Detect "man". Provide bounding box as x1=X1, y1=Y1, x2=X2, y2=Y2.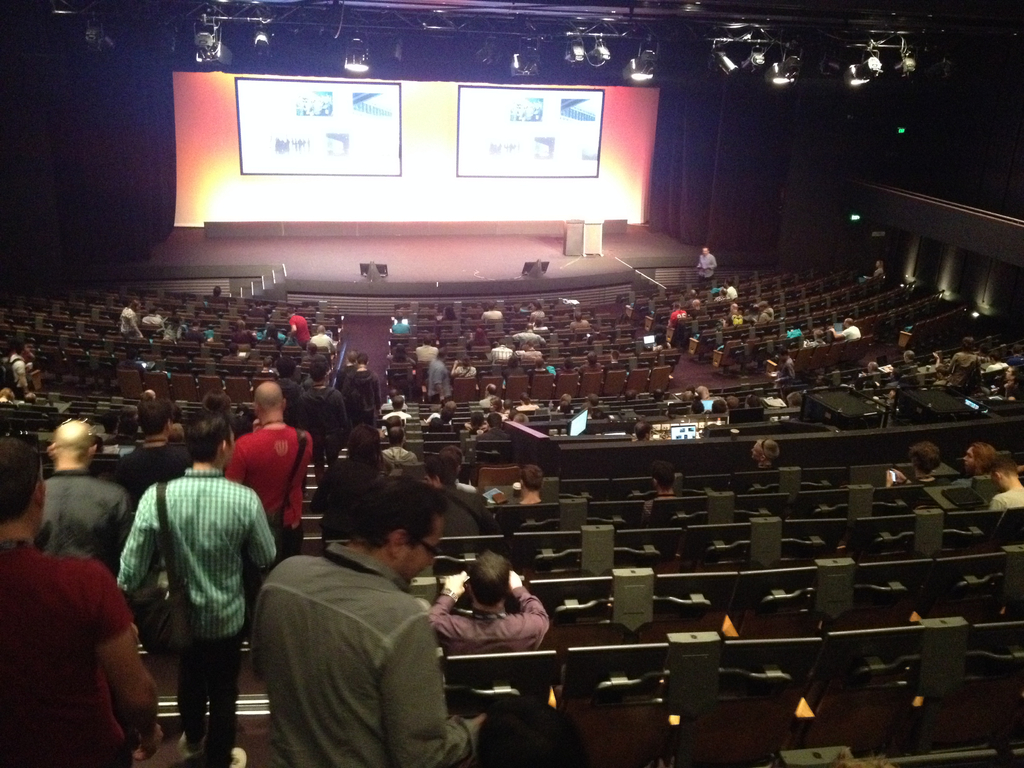
x1=832, y1=319, x2=862, y2=343.
